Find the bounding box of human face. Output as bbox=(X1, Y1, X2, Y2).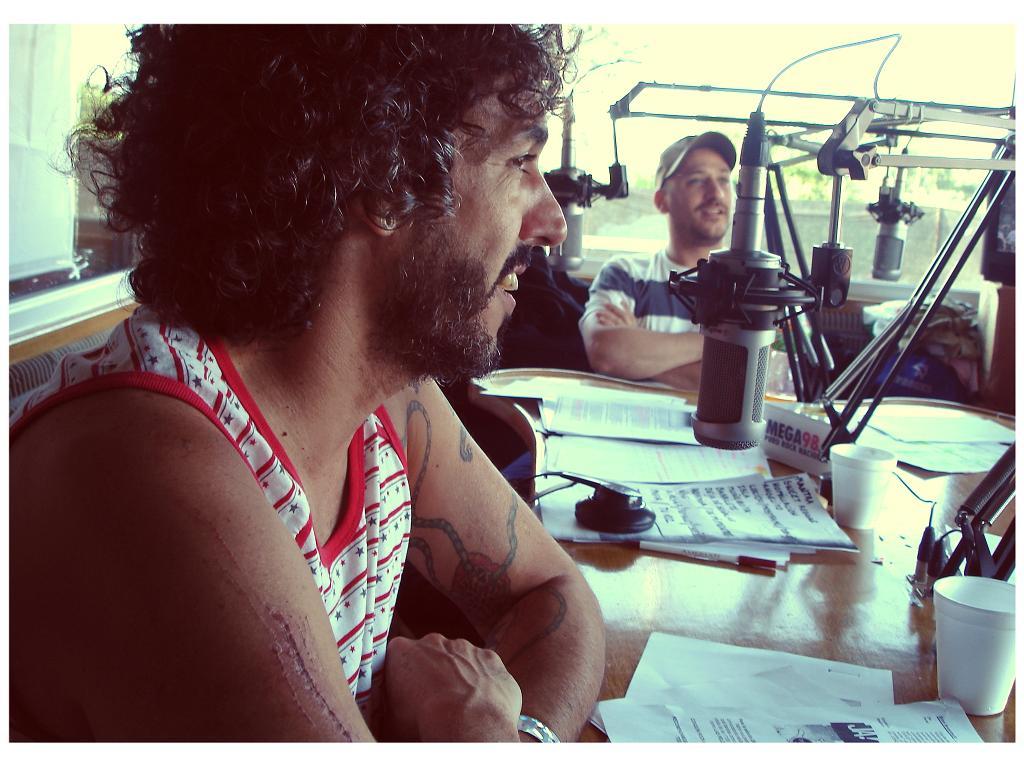
bbox=(664, 147, 734, 236).
